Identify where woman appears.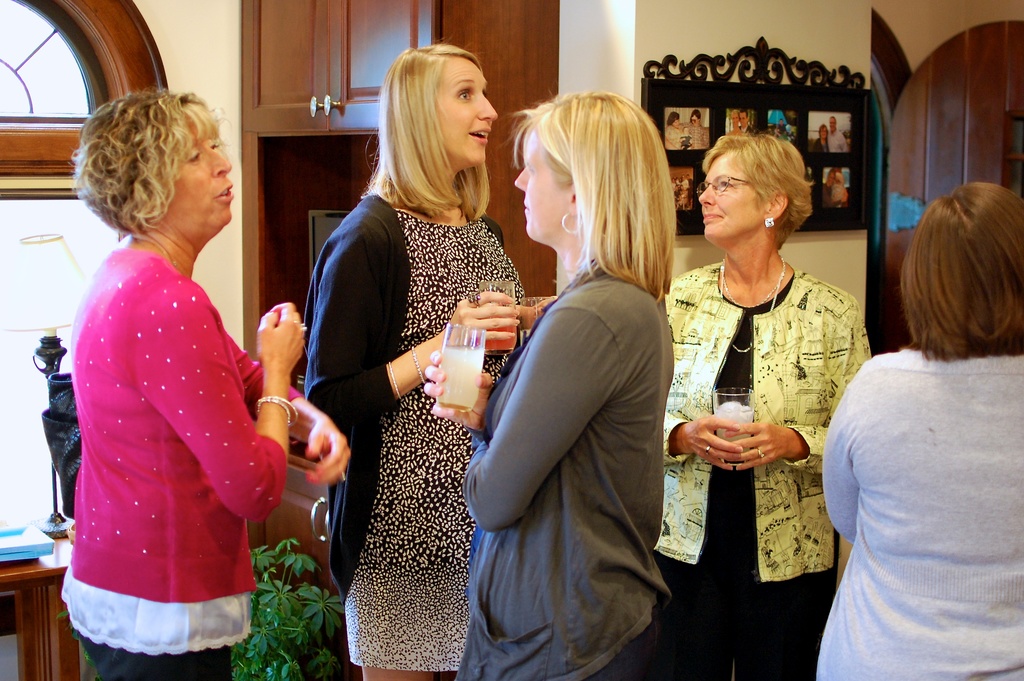
Appears at 831 168 850 206.
